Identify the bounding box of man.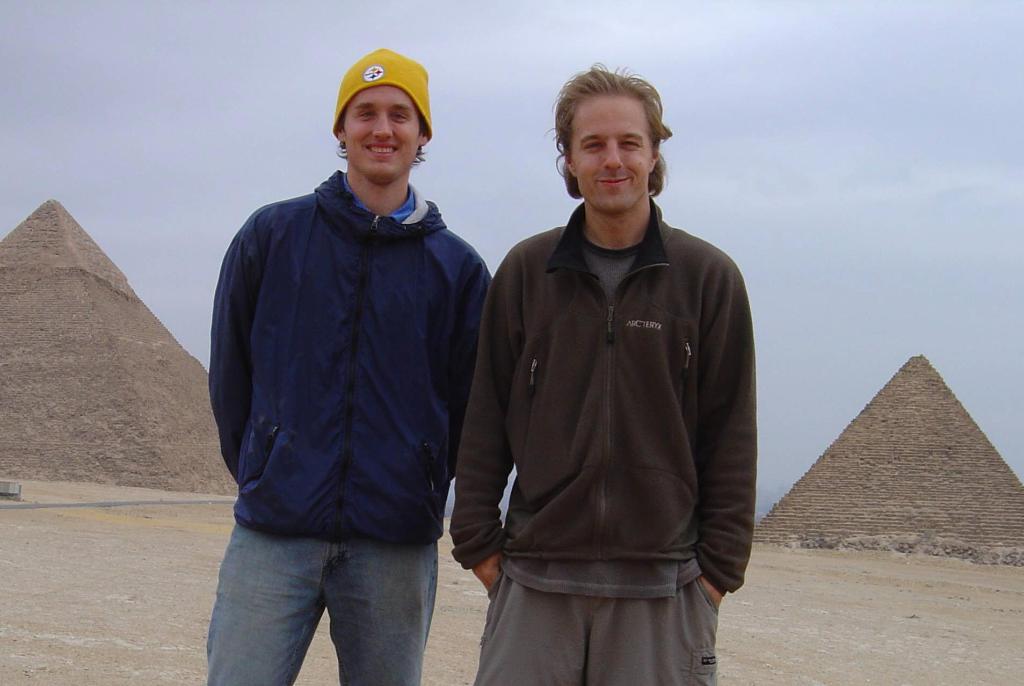
x1=201 y1=38 x2=504 y2=685.
